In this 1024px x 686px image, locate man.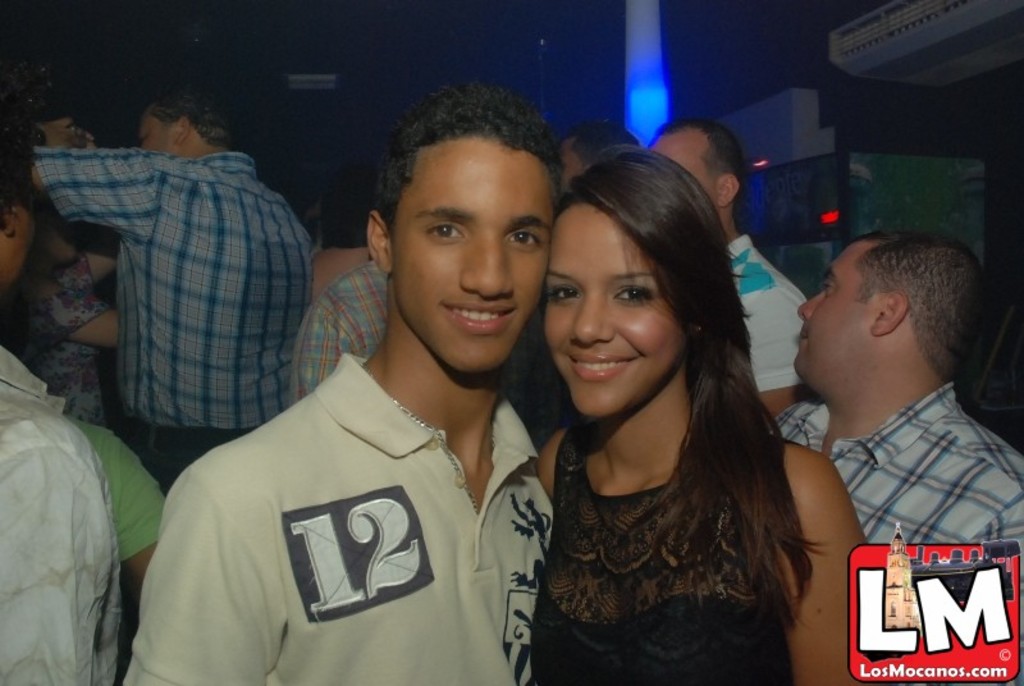
Bounding box: <bbox>23, 76, 316, 504</bbox>.
